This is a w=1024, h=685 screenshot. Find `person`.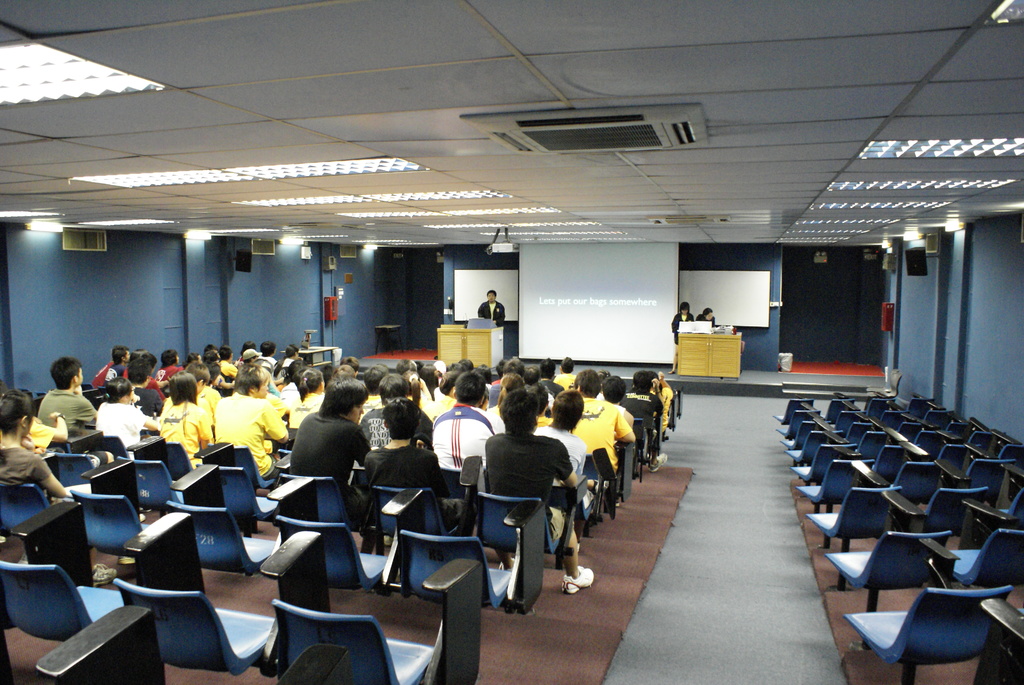
Bounding box: {"x1": 0, "y1": 386, "x2": 72, "y2": 508}.
